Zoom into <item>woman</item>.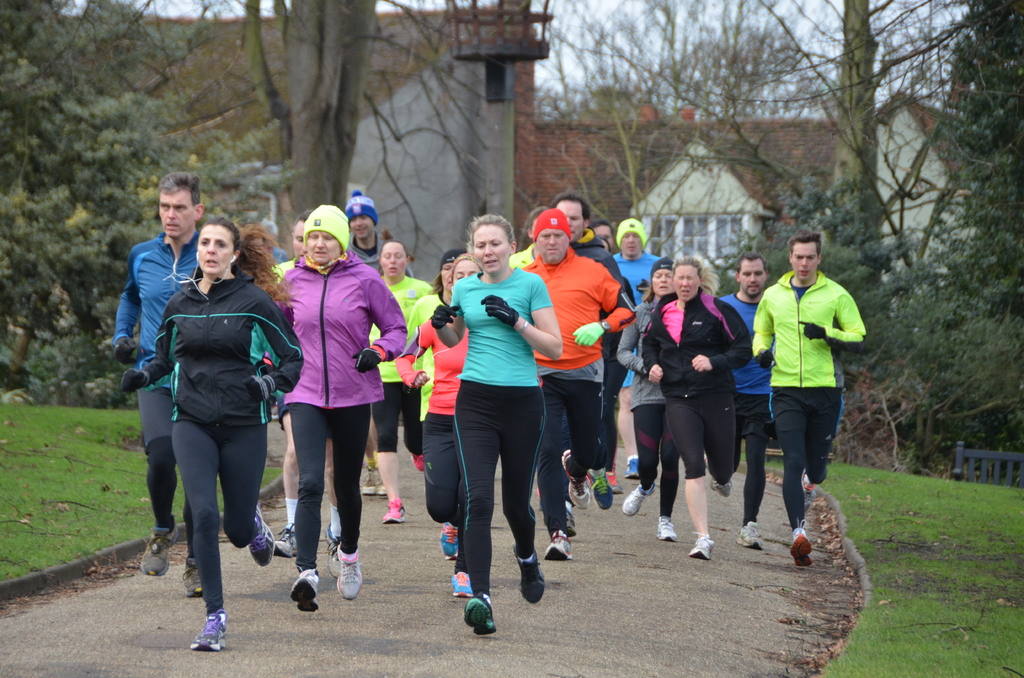
Zoom target: x1=430 y1=216 x2=561 y2=637.
